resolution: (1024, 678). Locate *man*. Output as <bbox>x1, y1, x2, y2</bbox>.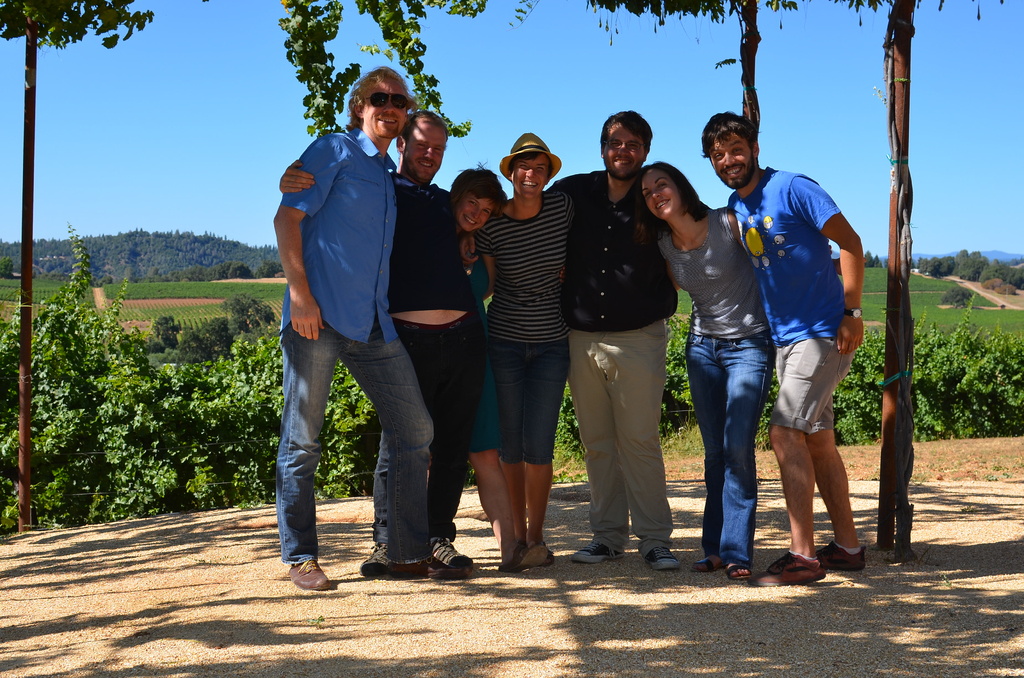
<bbox>458, 109, 832, 570</bbox>.
